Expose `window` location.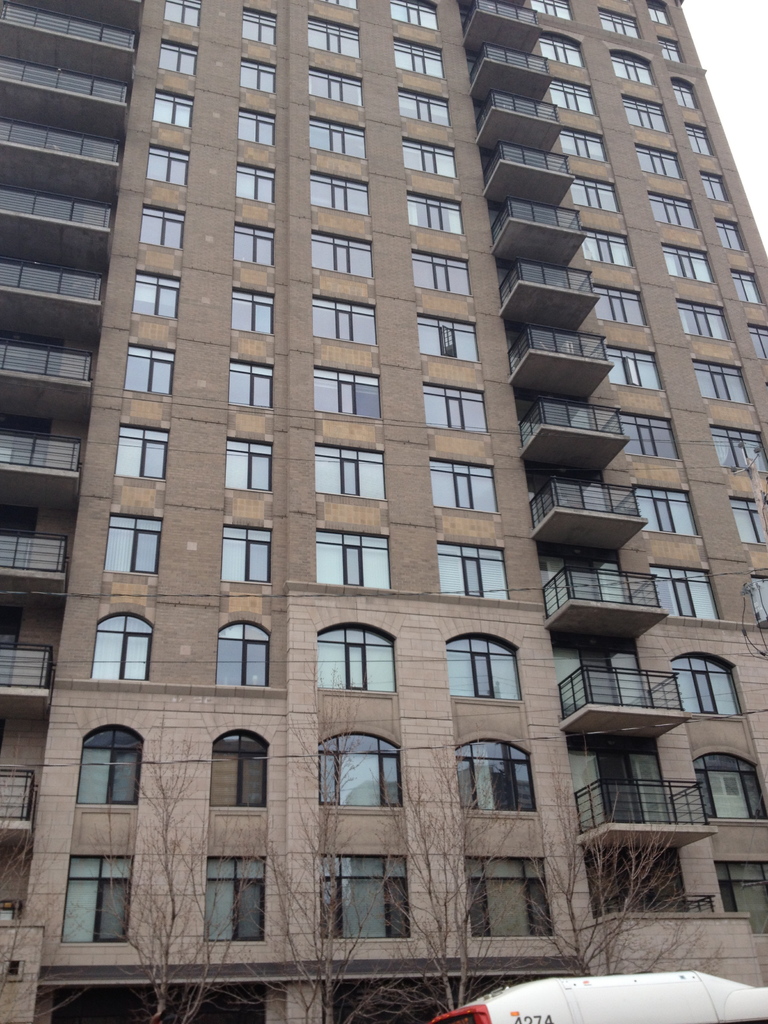
Exposed at l=111, t=516, r=163, b=576.
